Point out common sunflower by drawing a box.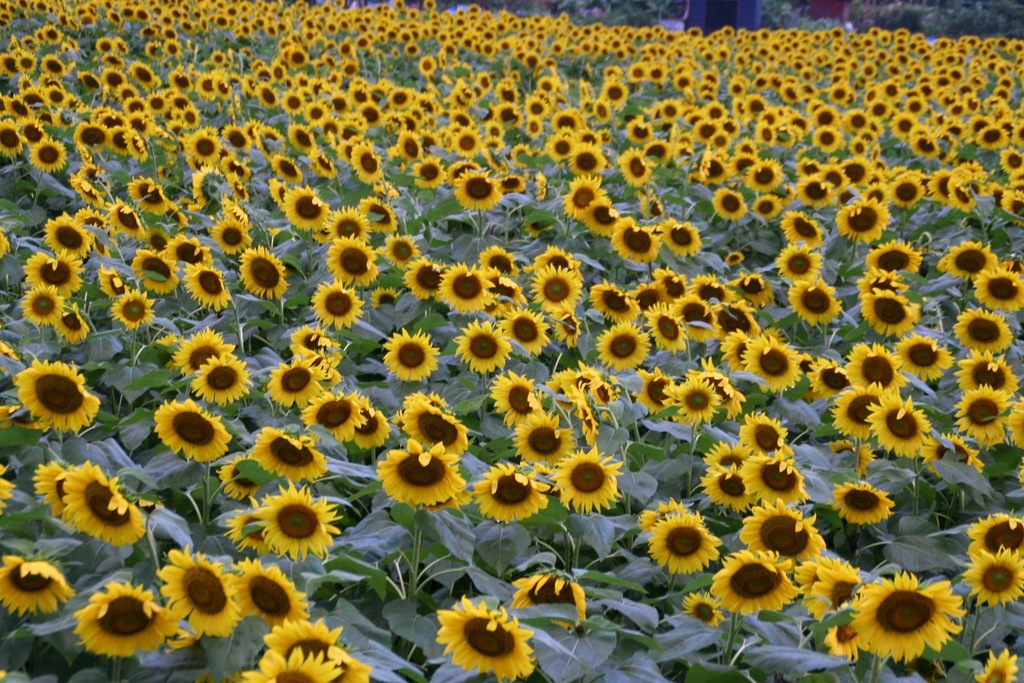
544, 444, 623, 518.
